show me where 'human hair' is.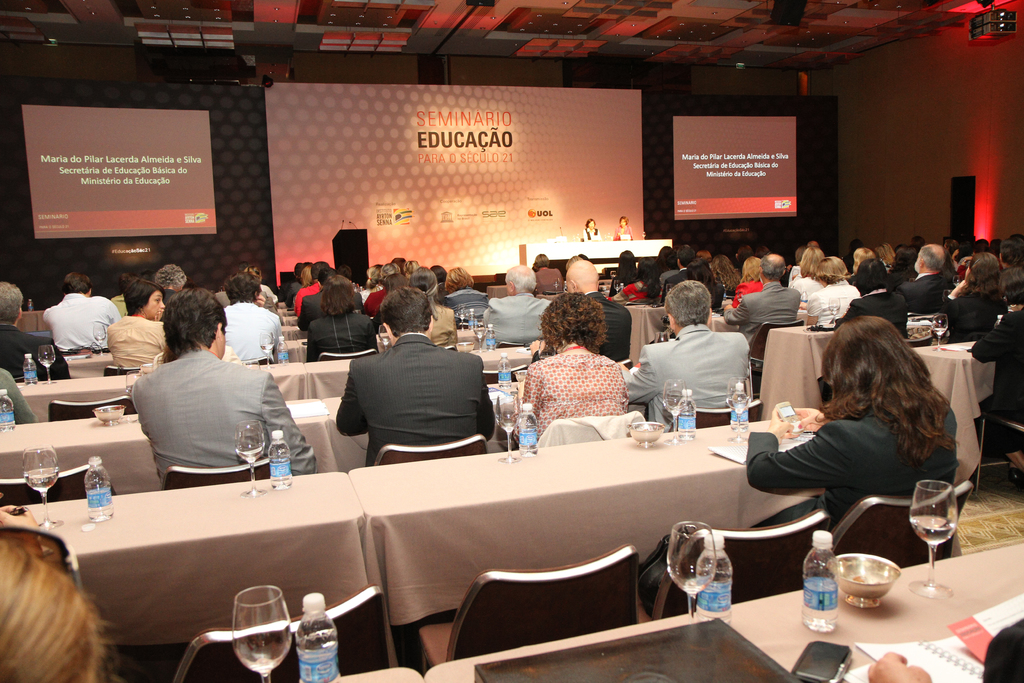
'human hair' is at 760:253:786:281.
